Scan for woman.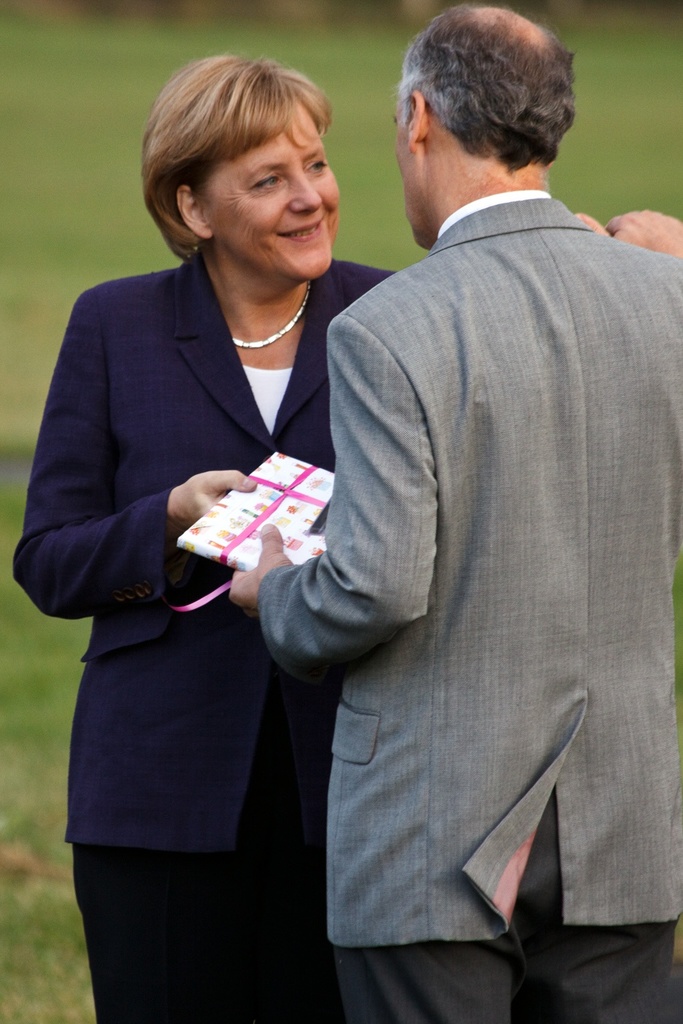
Scan result: locate(48, 56, 440, 907).
